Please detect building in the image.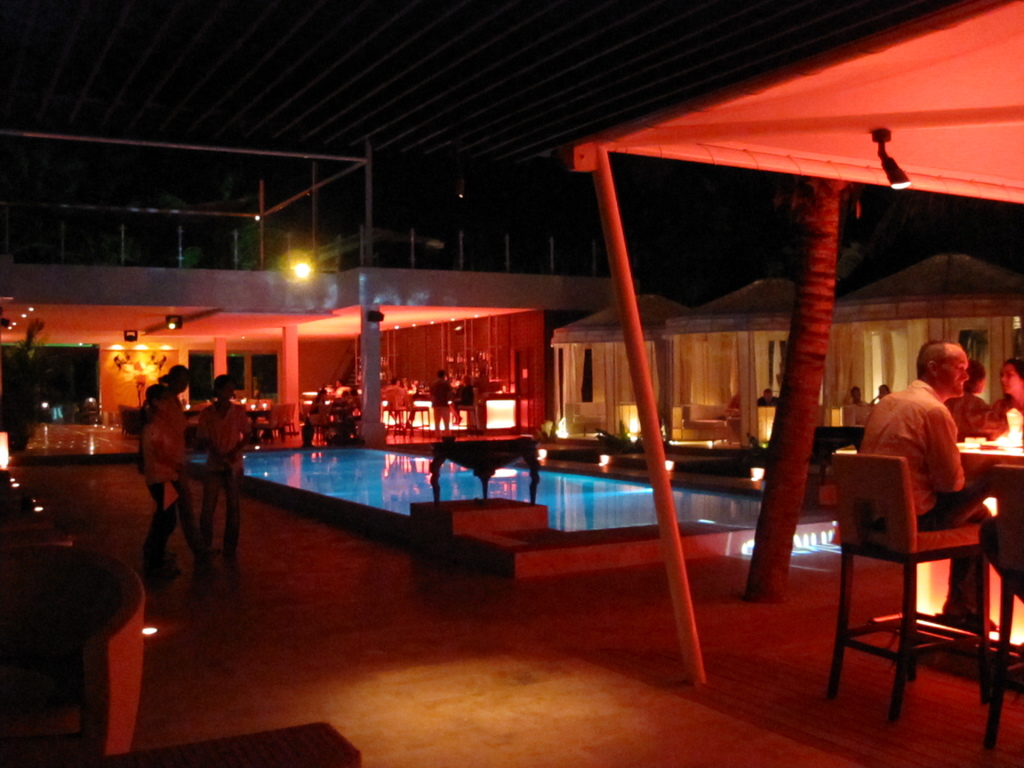
<box>548,236,1019,458</box>.
